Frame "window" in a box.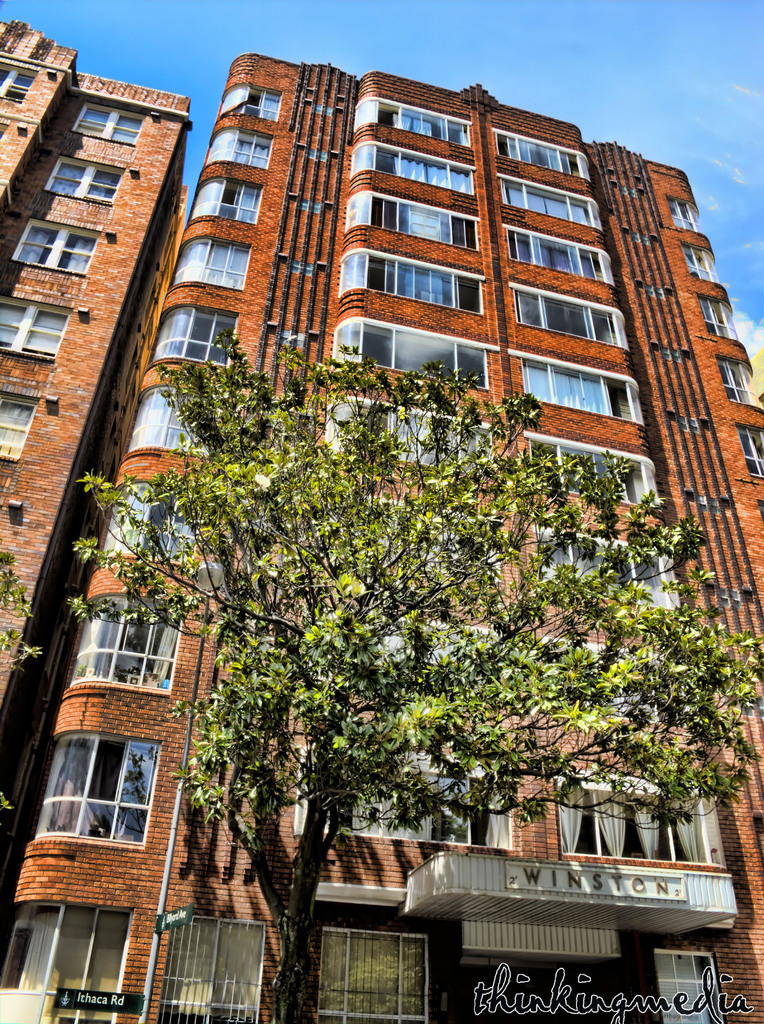
225, 81, 286, 123.
